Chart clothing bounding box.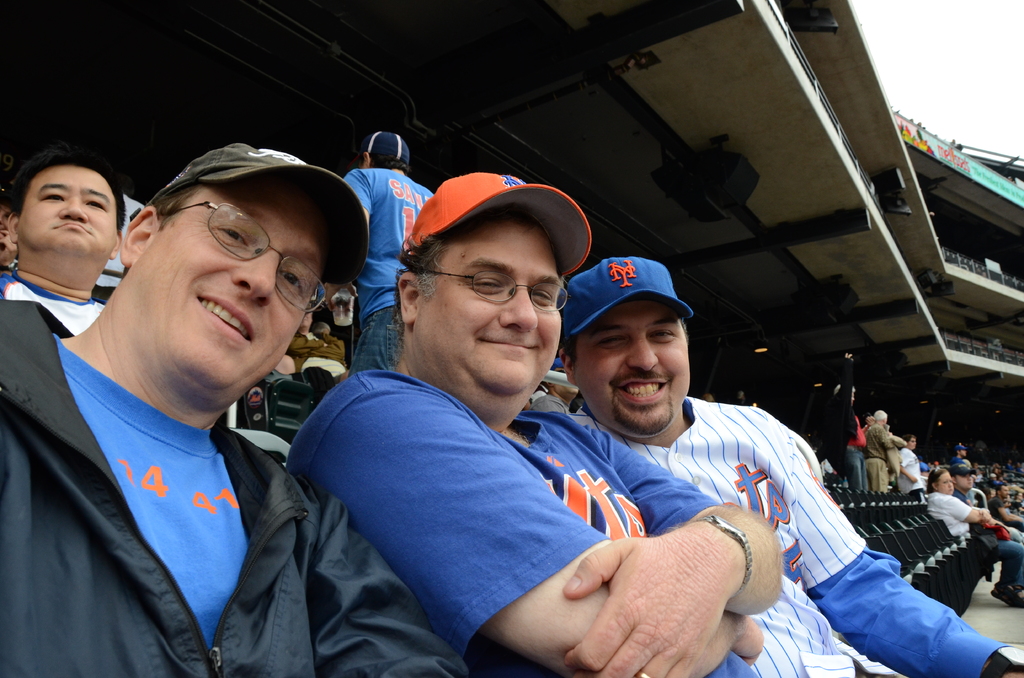
Charted: detection(352, 301, 399, 368).
